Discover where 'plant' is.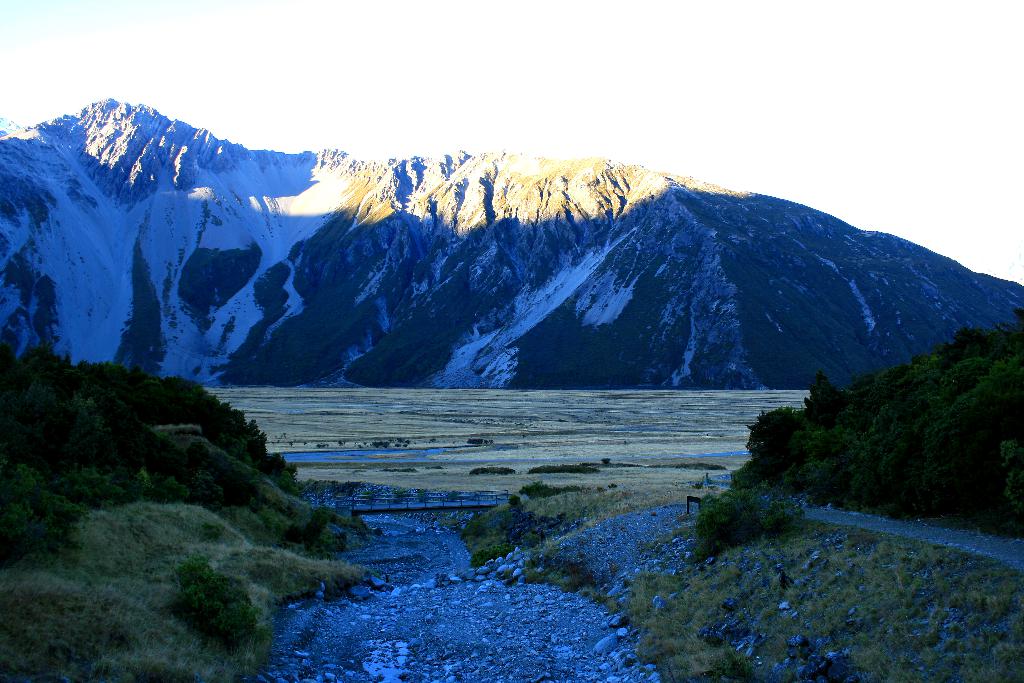
Discovered at bbox=(619, 488, 1023, 682).
